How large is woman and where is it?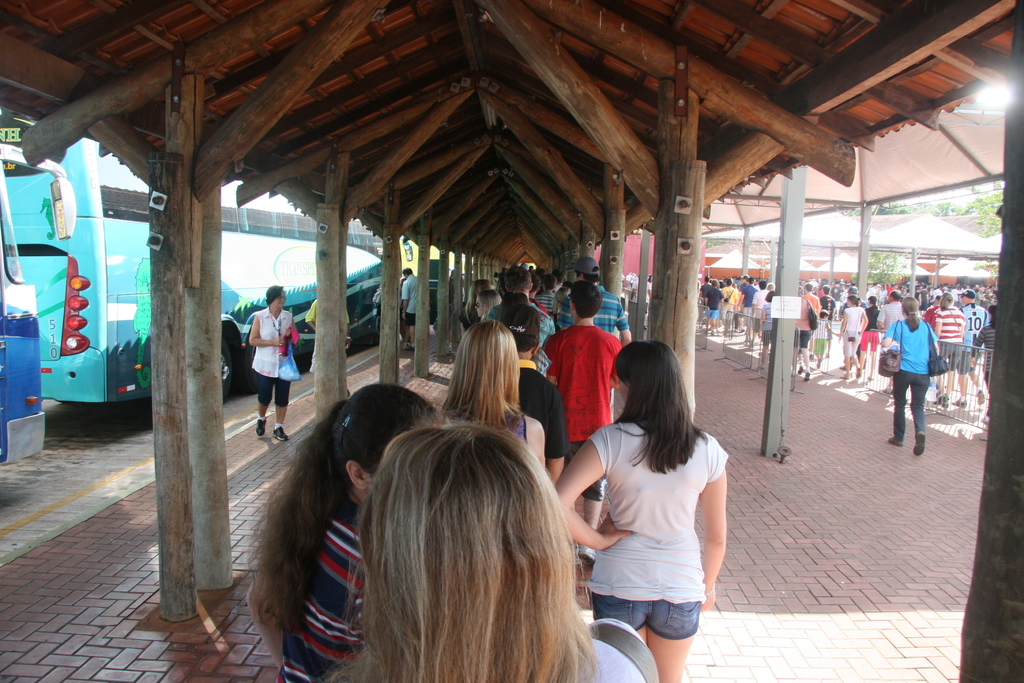
Bounding box: <box>546,339,740,682</box>.
